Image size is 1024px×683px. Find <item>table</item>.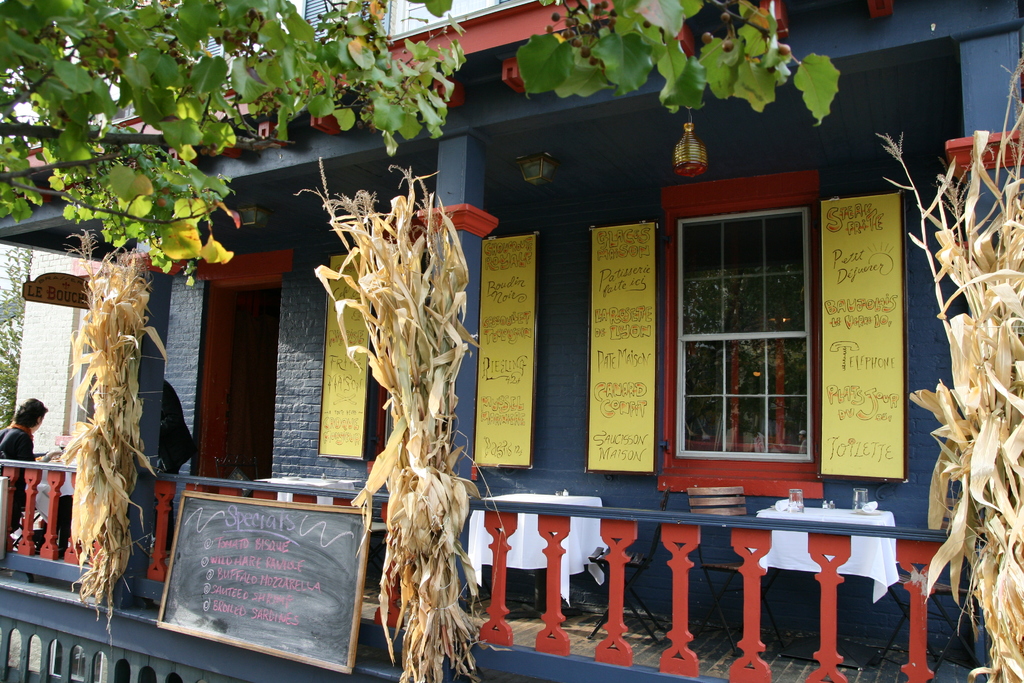
(left=463, top=489, right=611, bottom=621).
